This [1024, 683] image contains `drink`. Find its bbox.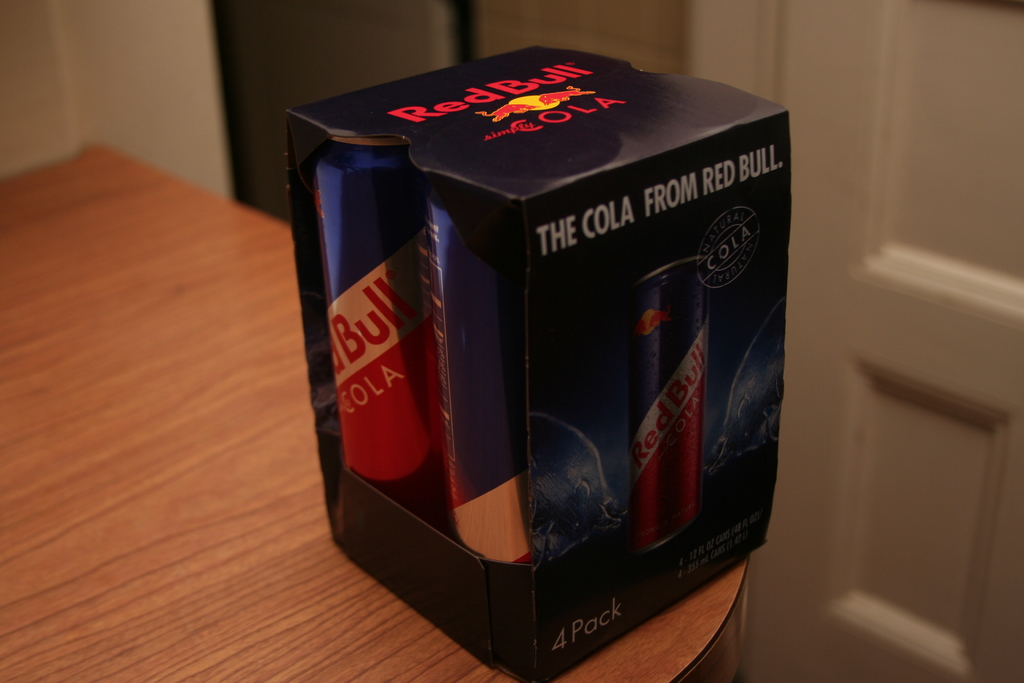
Rect(310, 129, 427, 488).
